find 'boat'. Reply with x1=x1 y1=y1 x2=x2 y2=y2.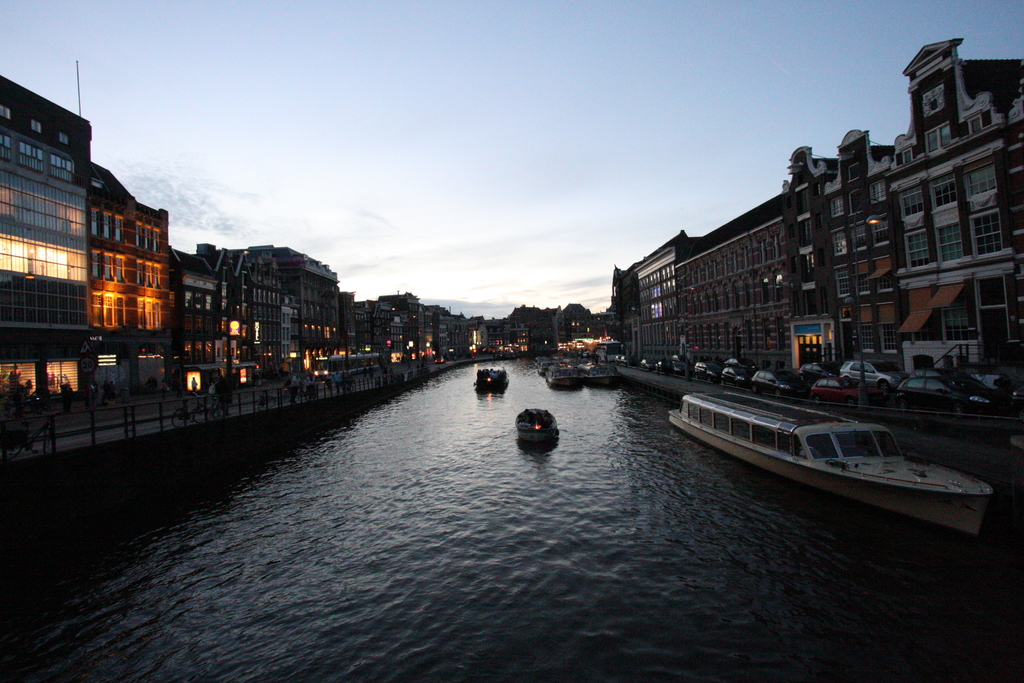
x1=468 y1=365 x2=513 y2=392.
